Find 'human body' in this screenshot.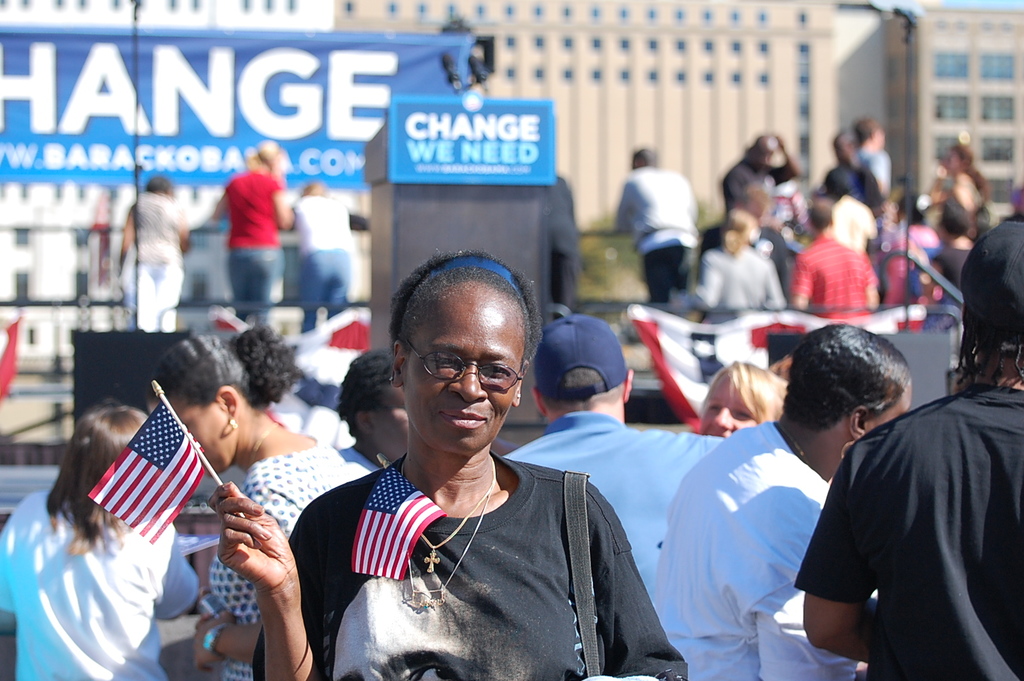
The bounding box for 'human body' is Rect(204, 429, 375, 680).
